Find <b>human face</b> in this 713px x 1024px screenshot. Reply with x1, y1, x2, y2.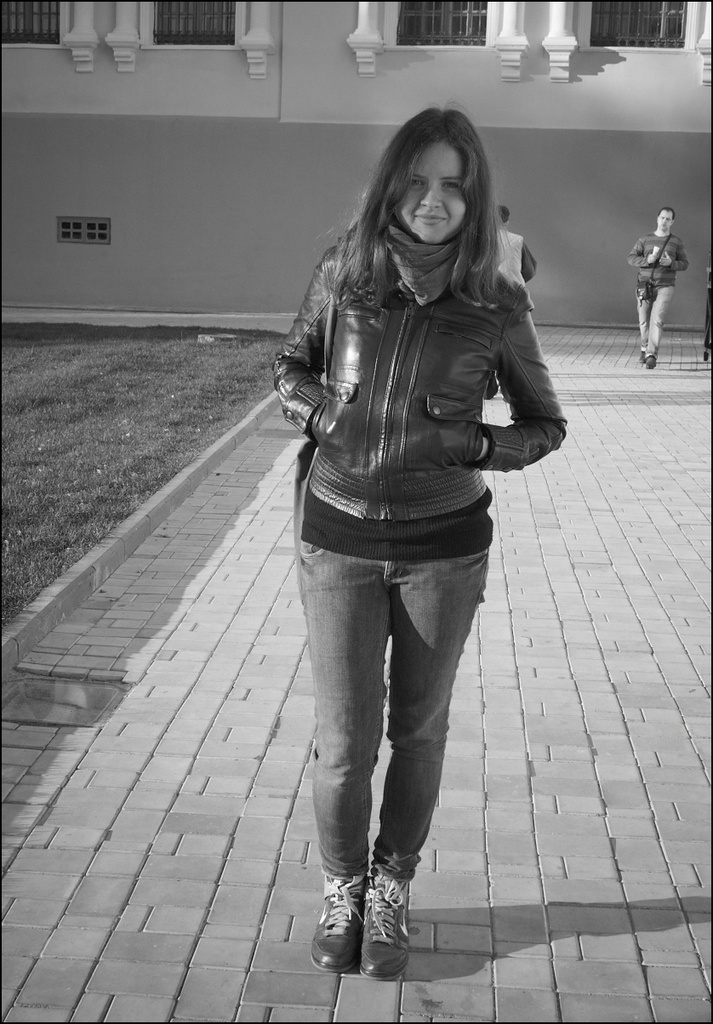
658, 212, 673, 231.
